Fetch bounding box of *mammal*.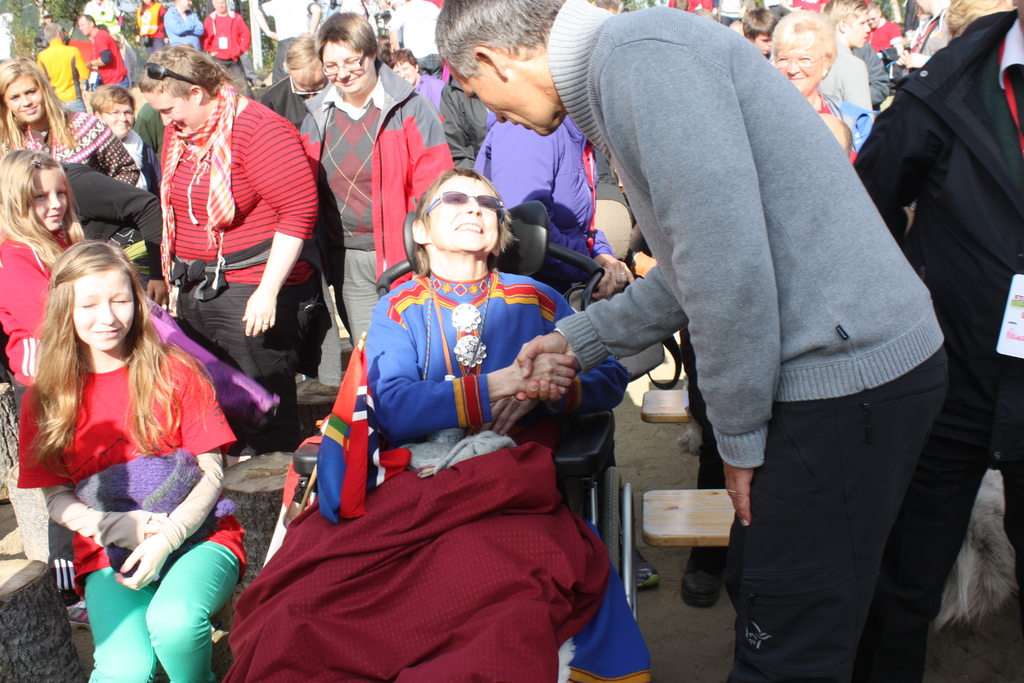
Bbox: <box>851,0,1023,682</box>.
